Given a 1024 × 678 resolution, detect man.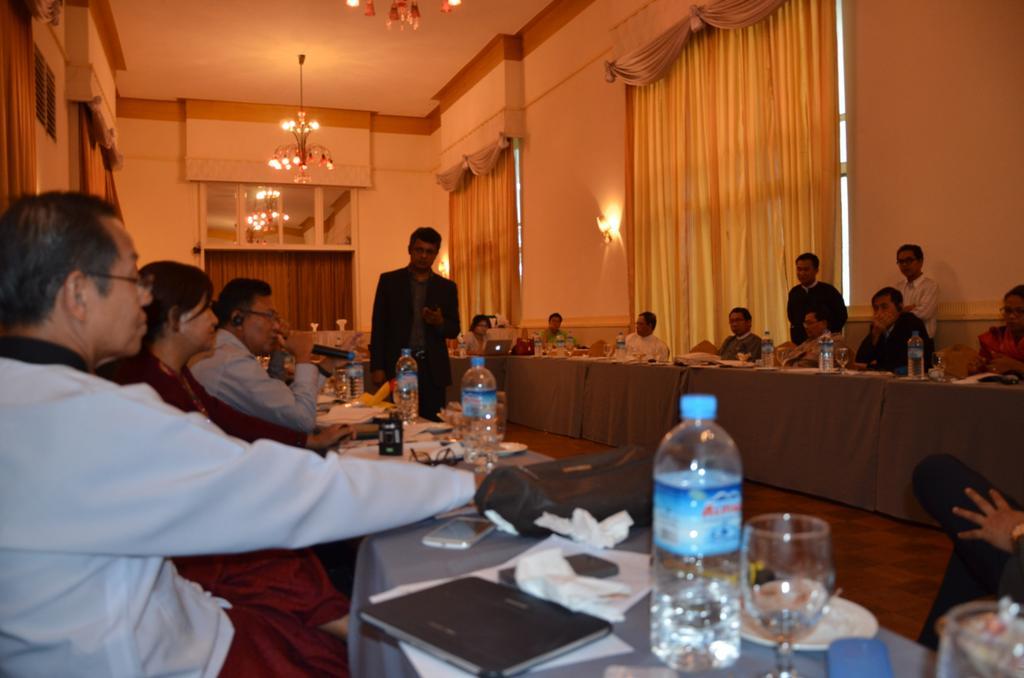
<bbox>785, 301, 851, 364</bbox>.
